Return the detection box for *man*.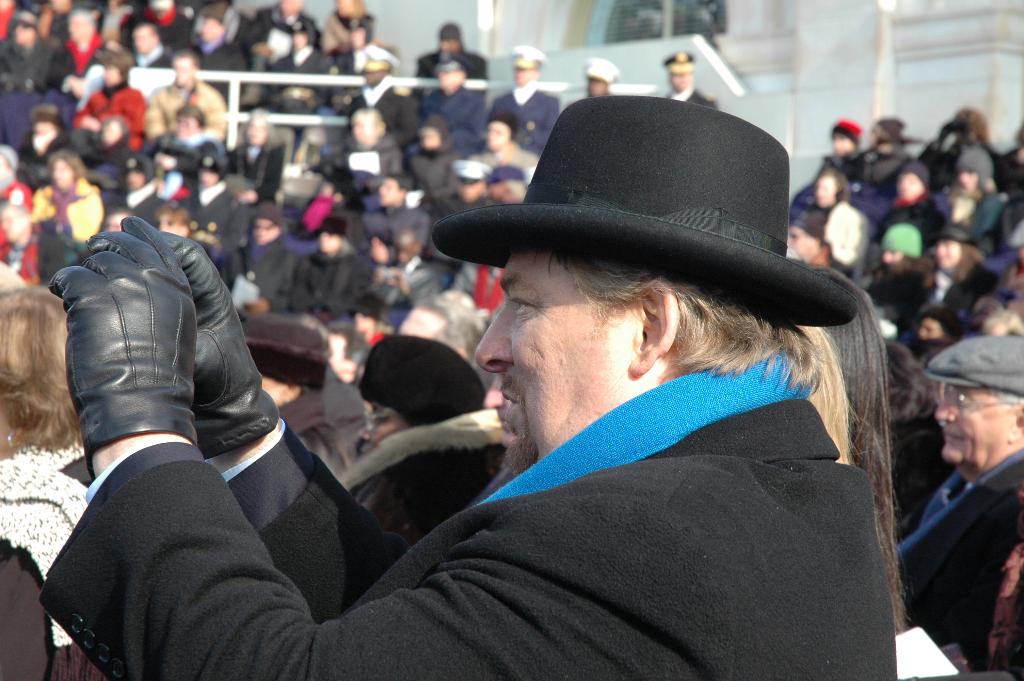
bbox(144, 43, 225, 147).
